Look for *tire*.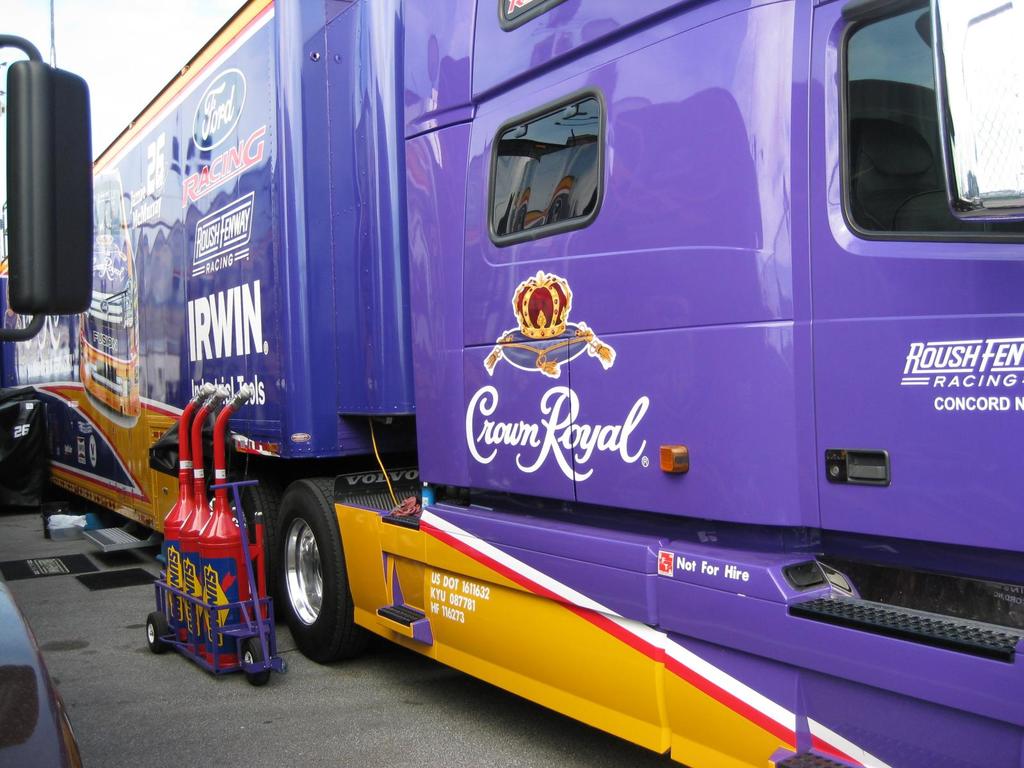
Found: [241, 638, 268, 687].
